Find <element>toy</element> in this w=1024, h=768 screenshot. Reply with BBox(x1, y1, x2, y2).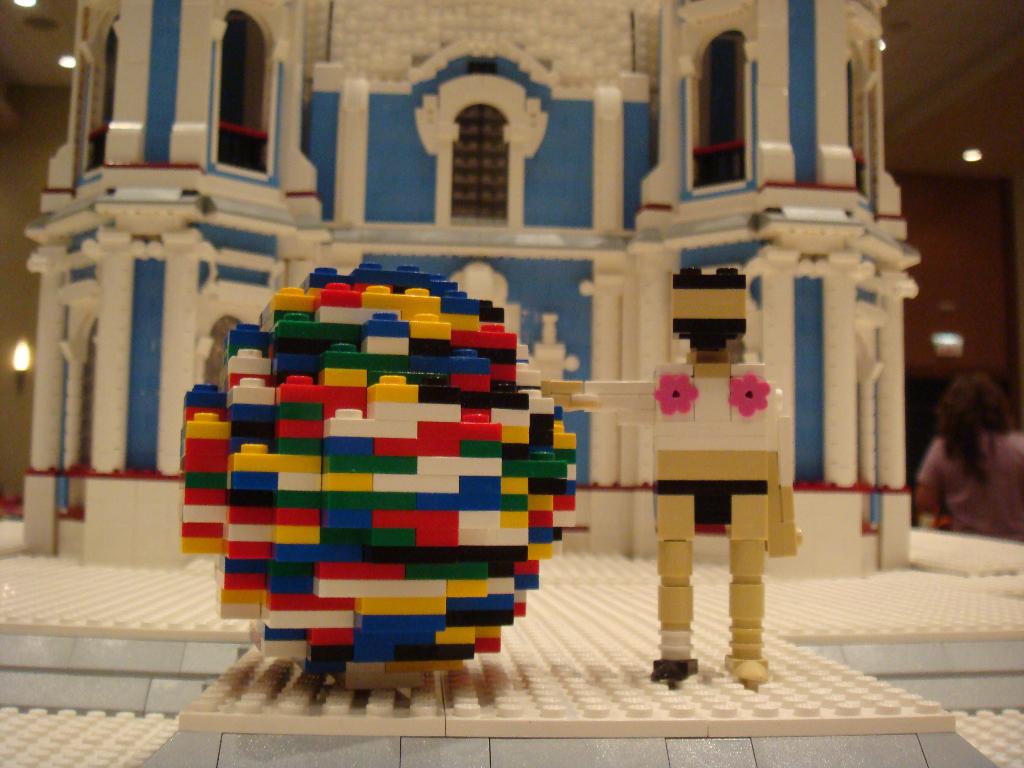
BBox(198, 274, 576, 675).
